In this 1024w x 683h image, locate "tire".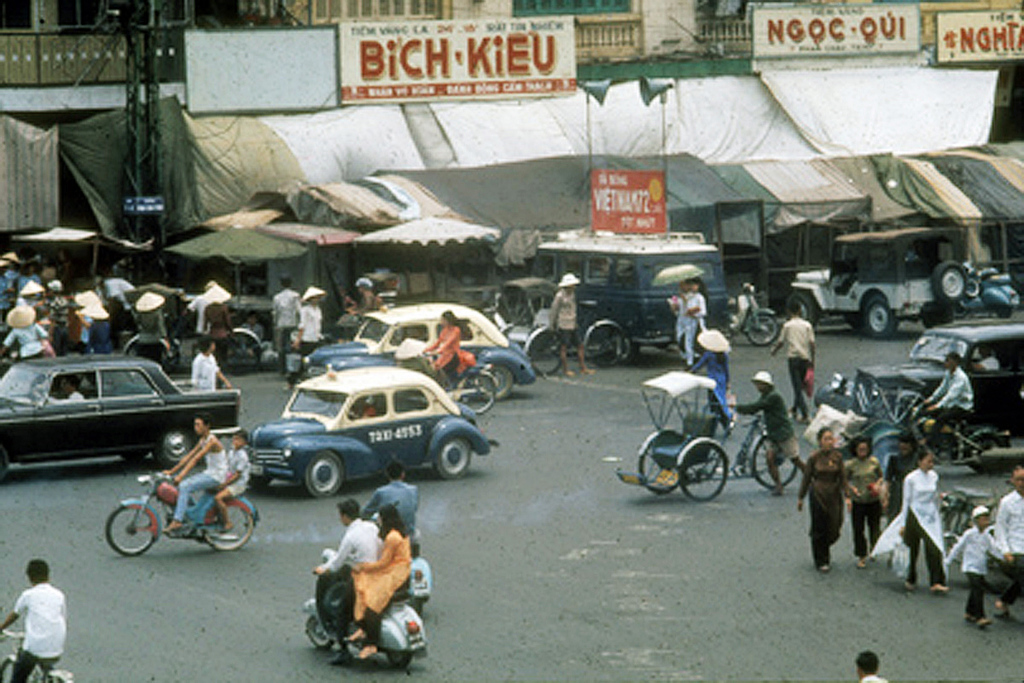
Bounding box: bbox=[296, 449, 344, 495].
